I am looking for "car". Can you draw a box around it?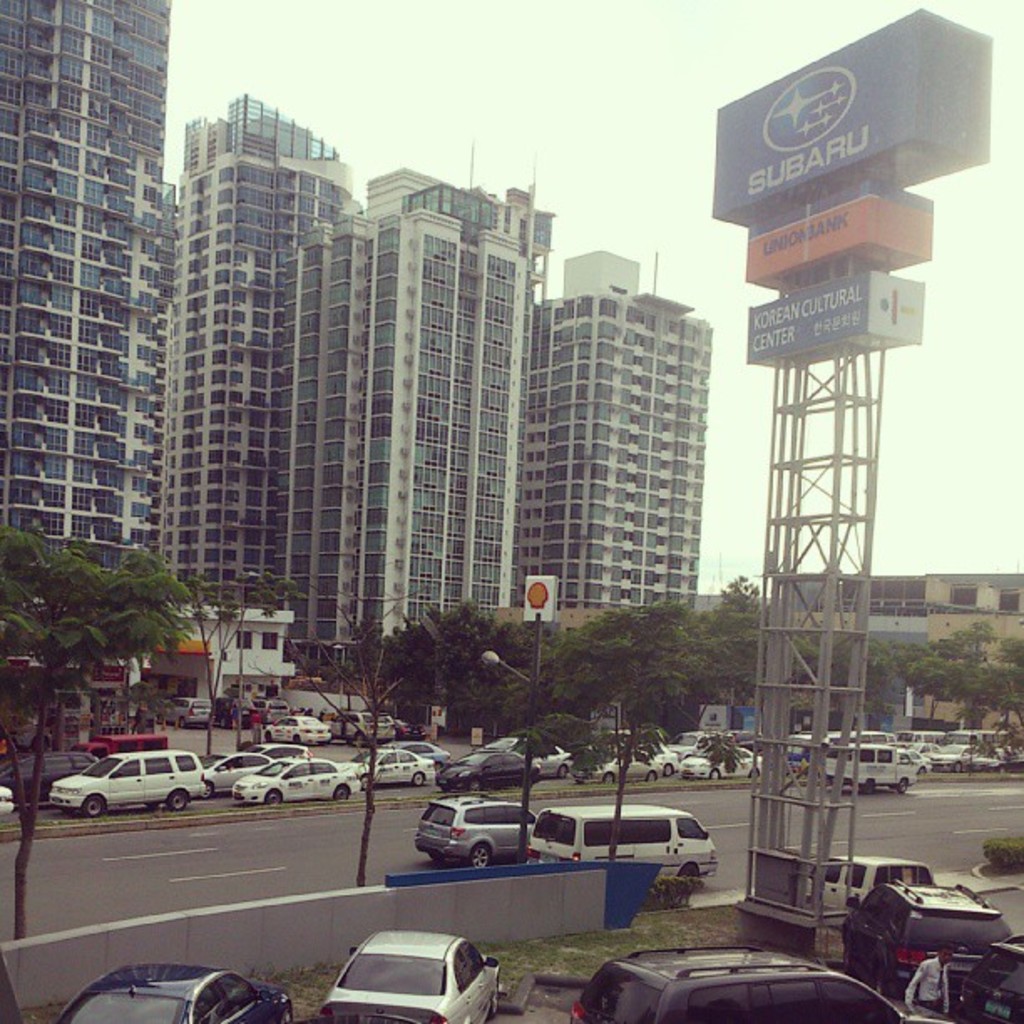
Sure, the bounding box is x1=977, y1=738, x2=1019, y2=765.
